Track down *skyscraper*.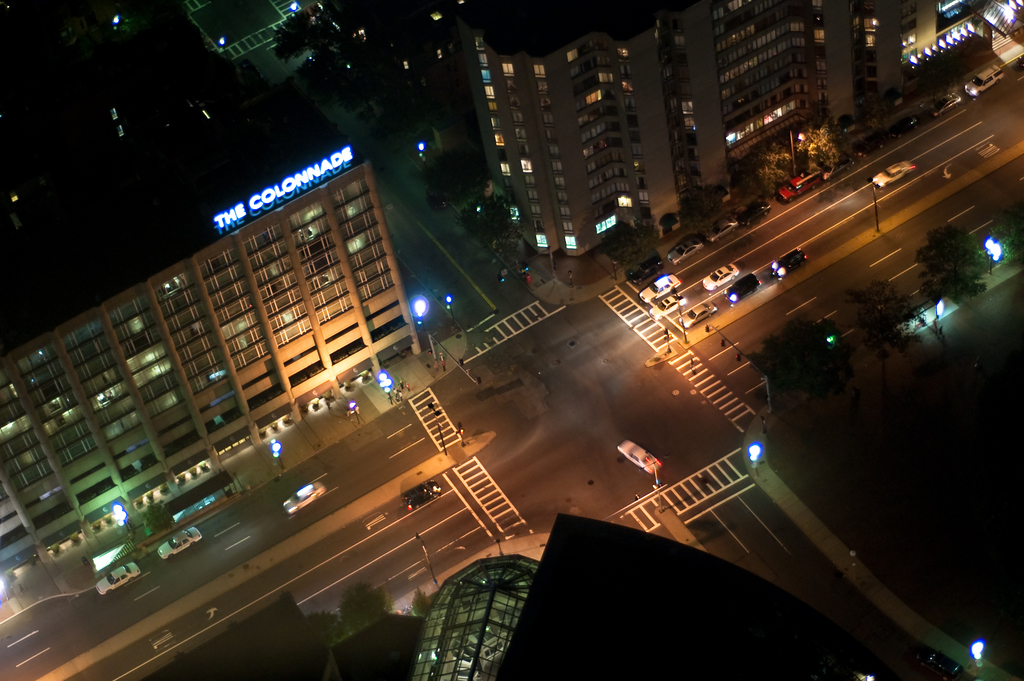
Tracked to detection(842, 3, 1023, 124).
